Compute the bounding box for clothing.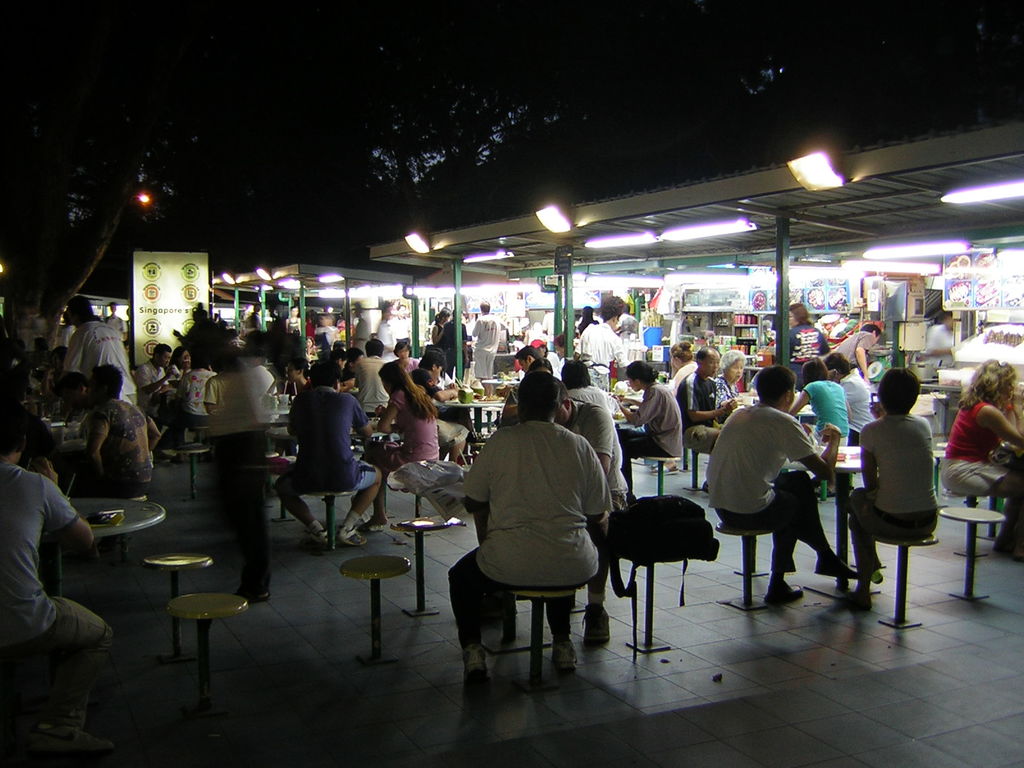
bbox=(175, 368, 211, 435).
